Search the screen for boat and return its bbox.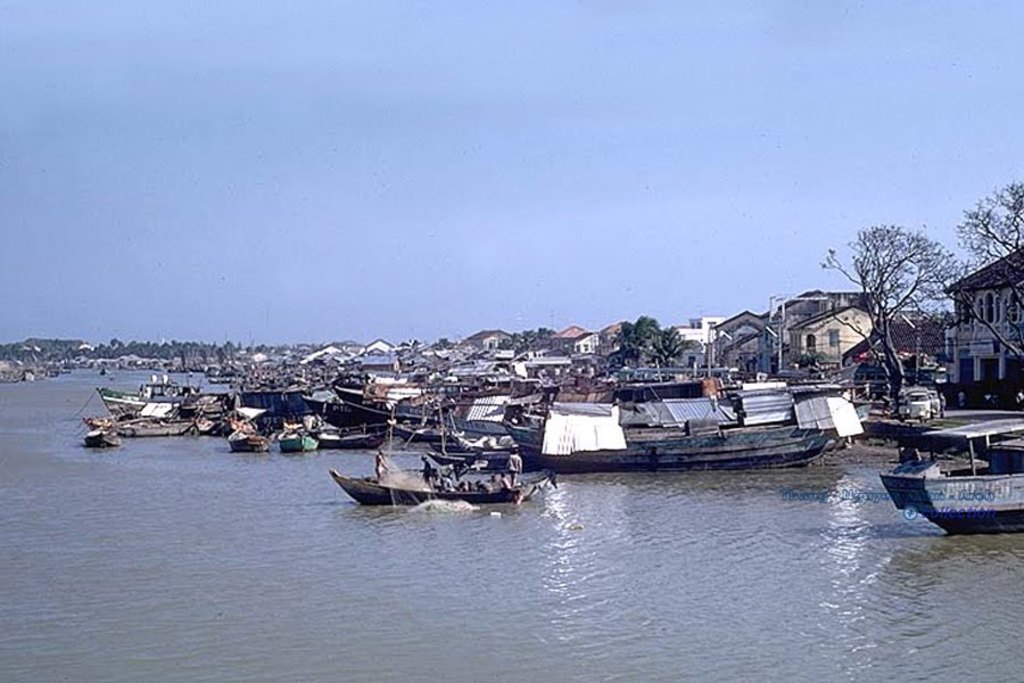
Found: select_region(85, 415, 209, 436).
